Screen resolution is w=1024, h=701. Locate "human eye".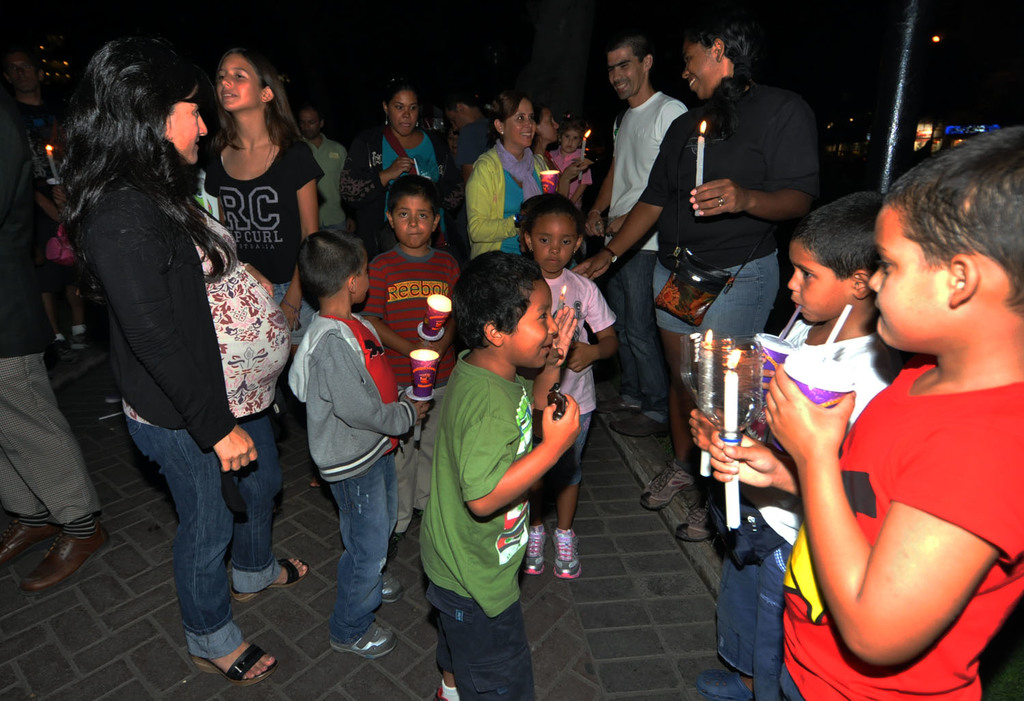
[190,105,200,118].
